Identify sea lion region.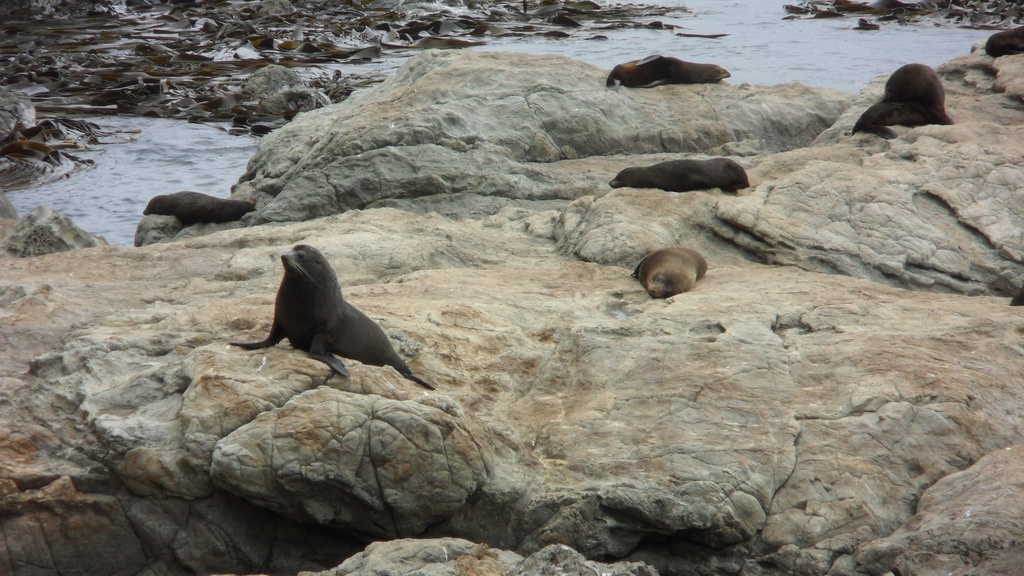
Region: bbox=[989, 19, 1022, 58].
